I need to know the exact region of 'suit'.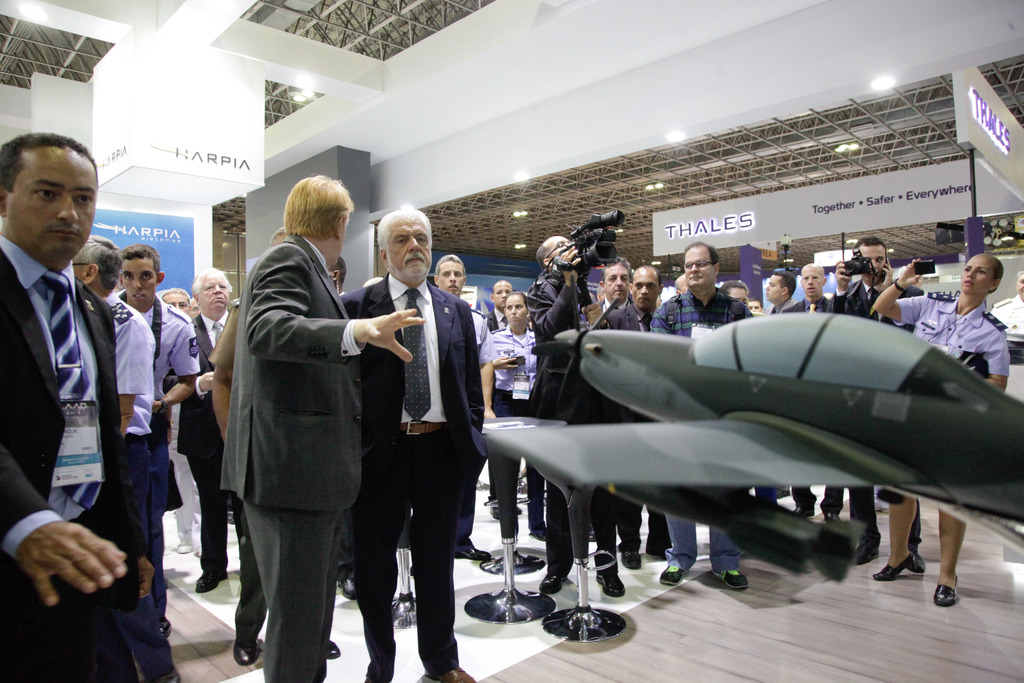
Region: region(525, 270, 618, 569).
